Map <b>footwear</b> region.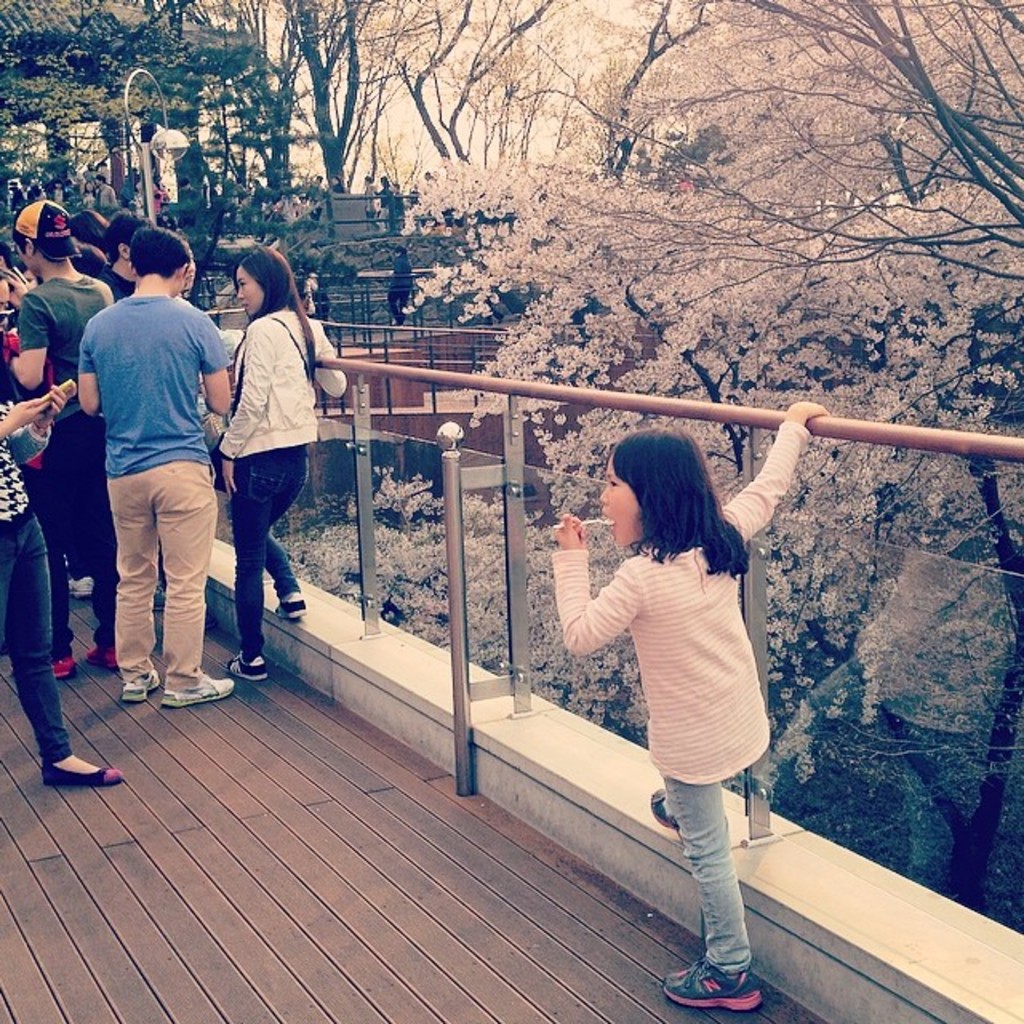
Mapped to [left=82, top=643, right=117, bottom=667].
